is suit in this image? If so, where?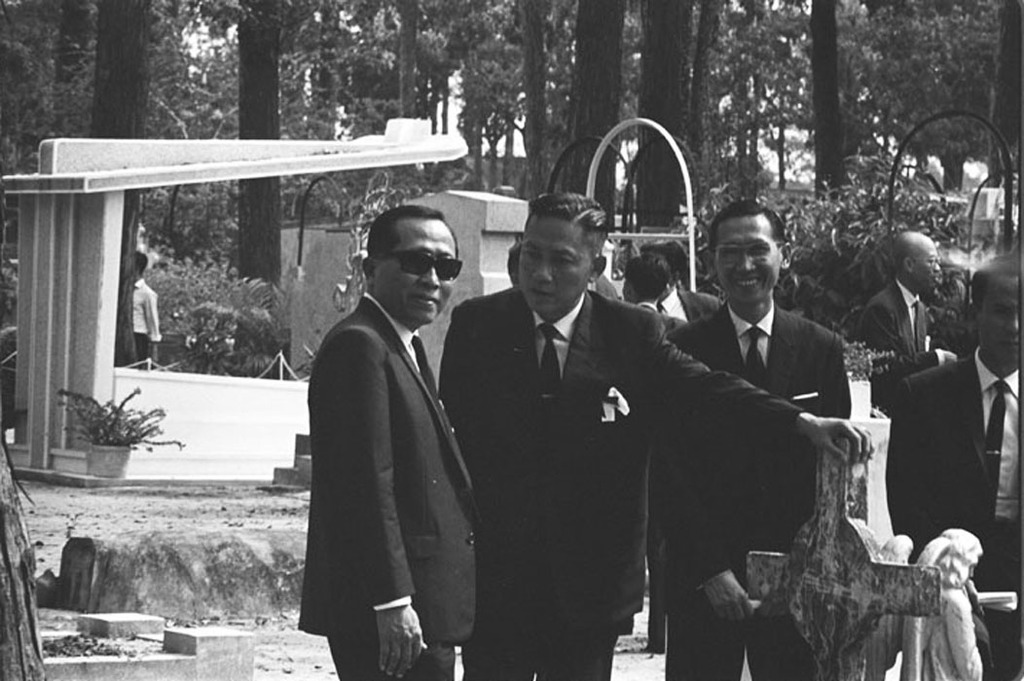
Yes, at bbox(300, 293, 480, 680).
